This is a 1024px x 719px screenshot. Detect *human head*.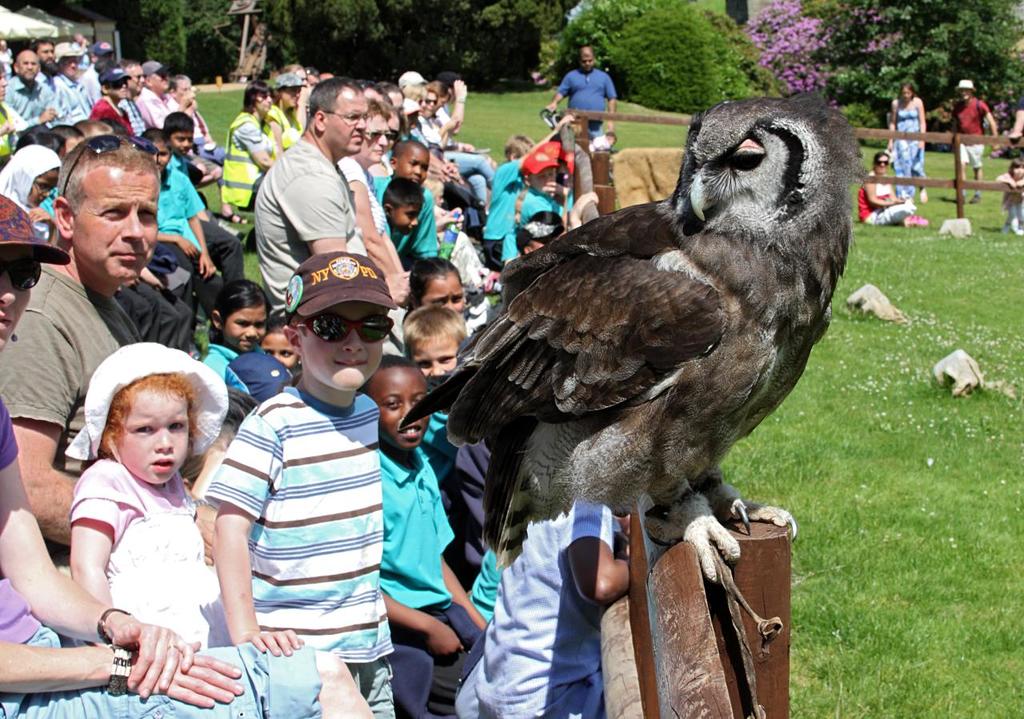
1010 159 1023 180.
